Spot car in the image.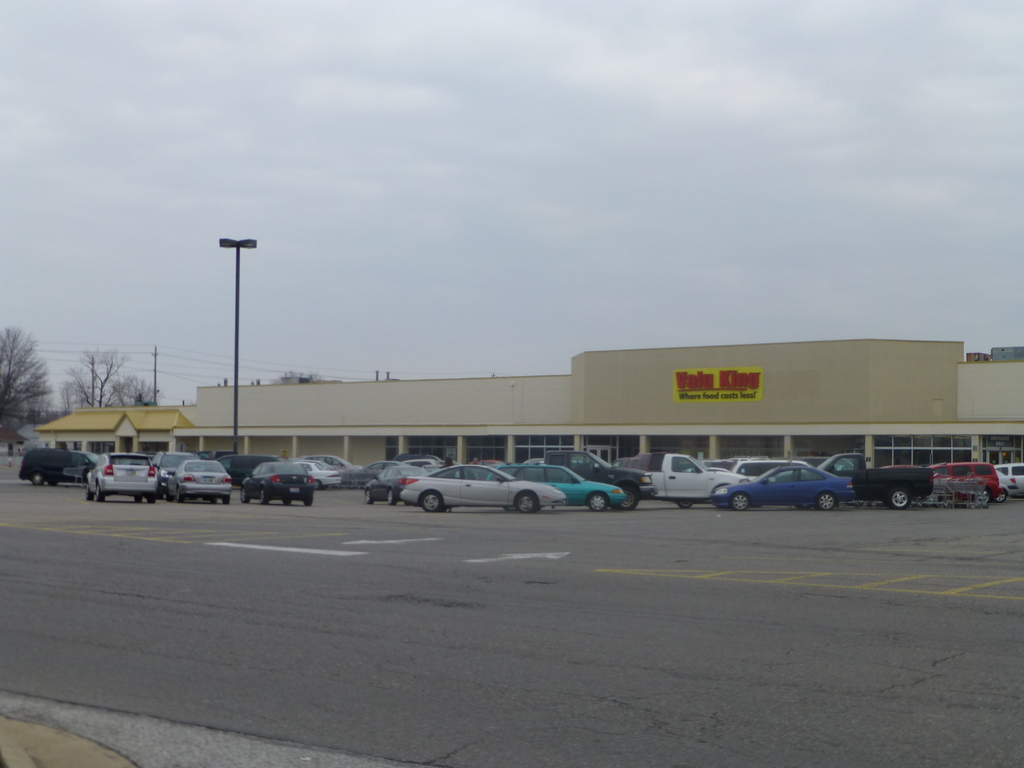
car found at Rect(351, 466, 425, 512).
